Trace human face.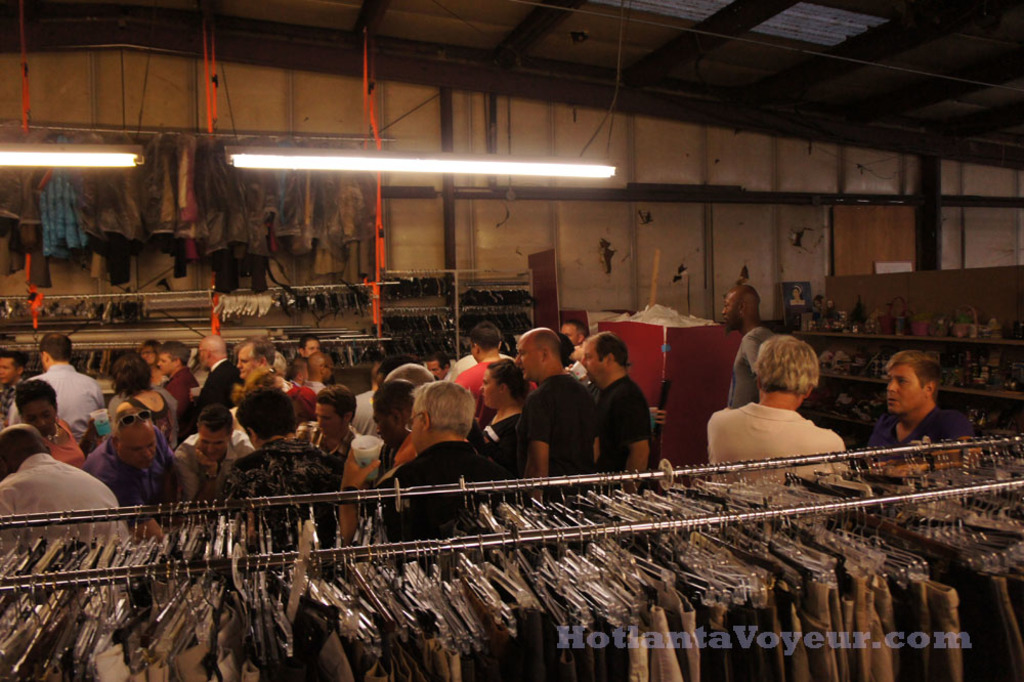
Traced to bbox(722, 297, 739, 337).
